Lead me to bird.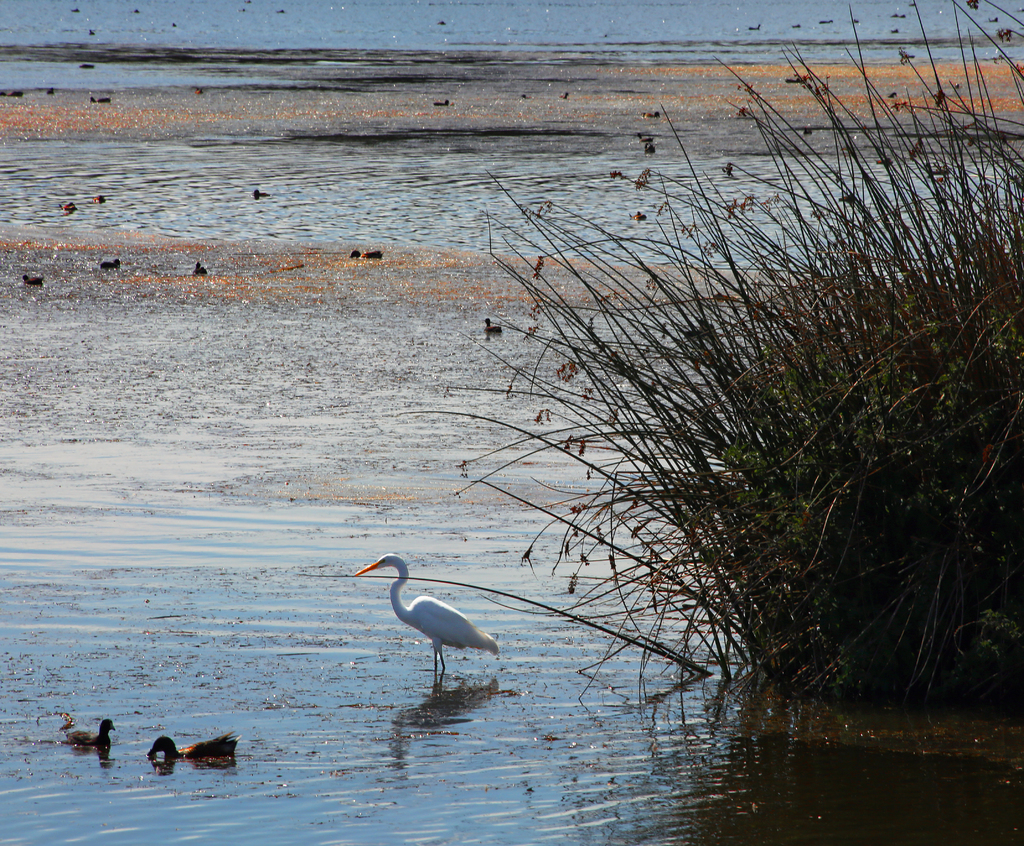
Lead to select_region(18, 270, 41, 281).
